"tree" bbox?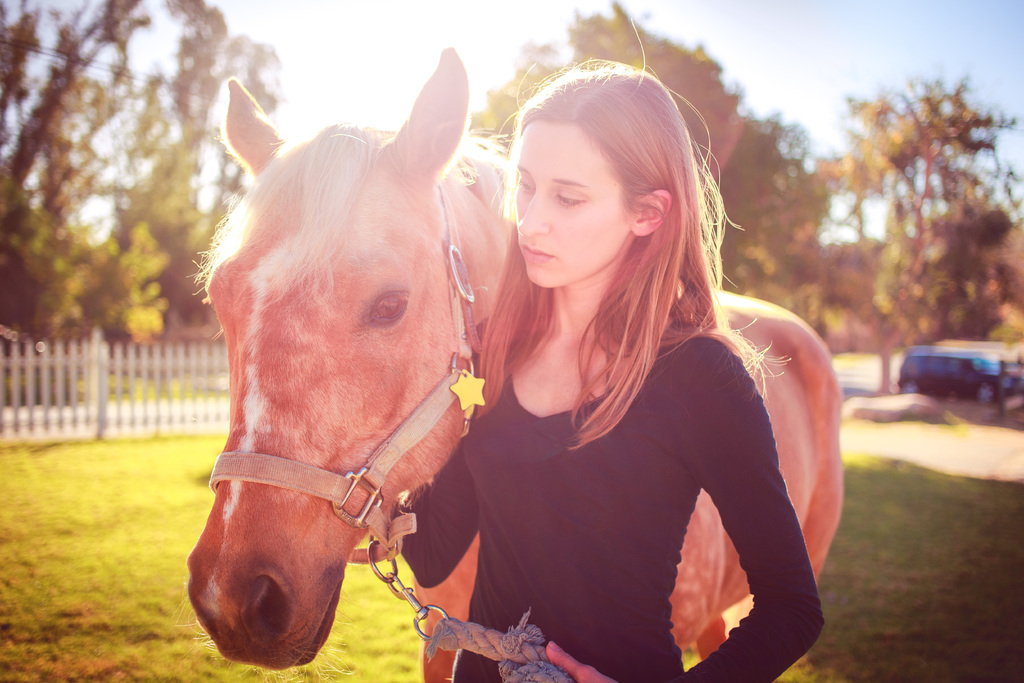
l=102, t=0, r=282, b=323
